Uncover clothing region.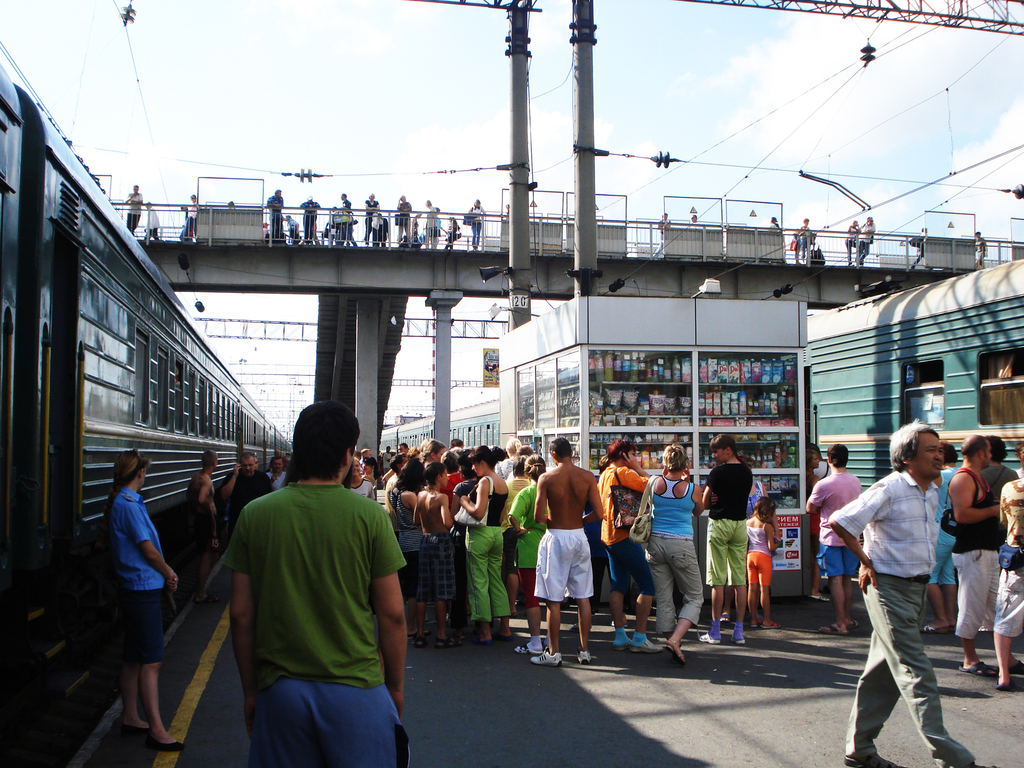
Uncovered: l=943, t=462, r=995, b=644.
